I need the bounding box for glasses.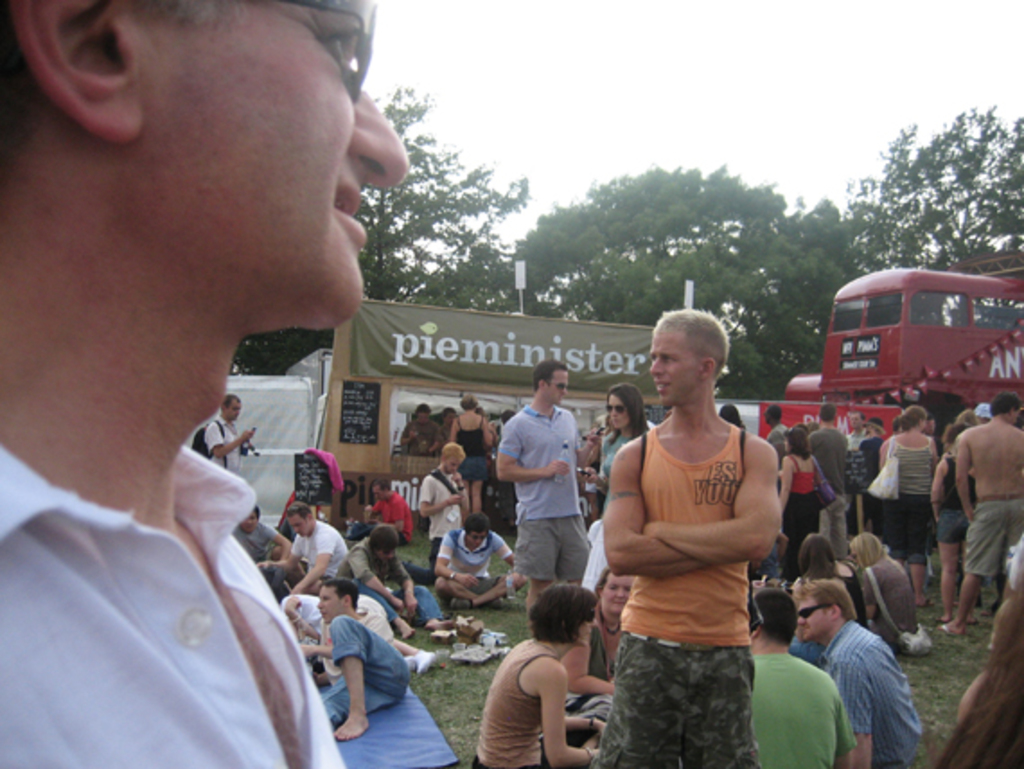
Here it is: {"left": 541, "top": 377, "right": 568, "bottom": 392}.
